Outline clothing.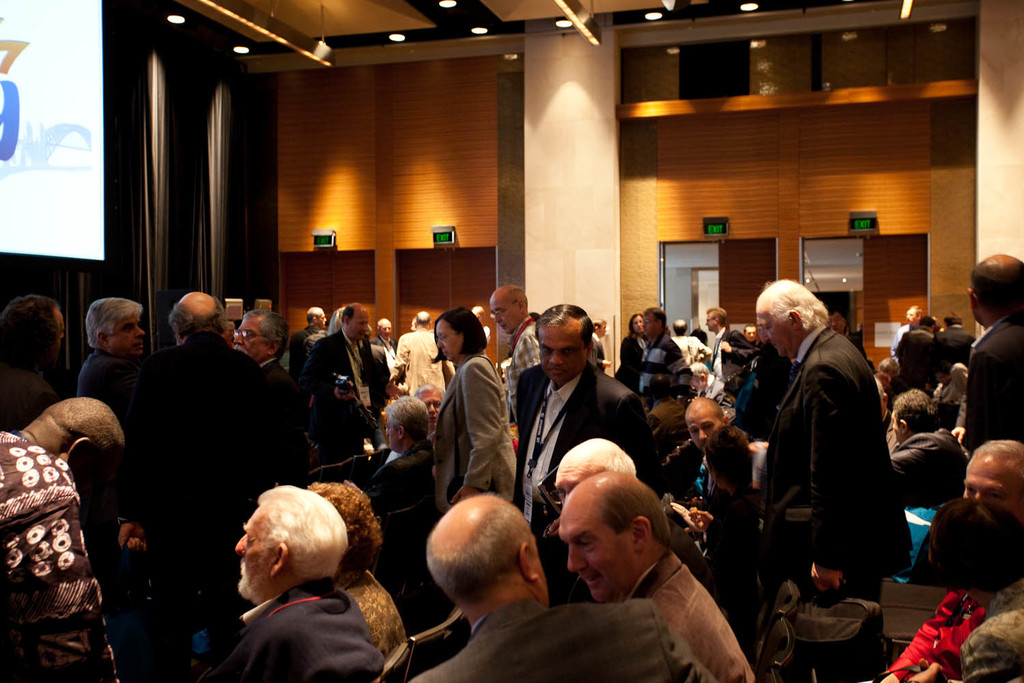
Outline: [left=945, top=572, right=1023, bottom=682].
